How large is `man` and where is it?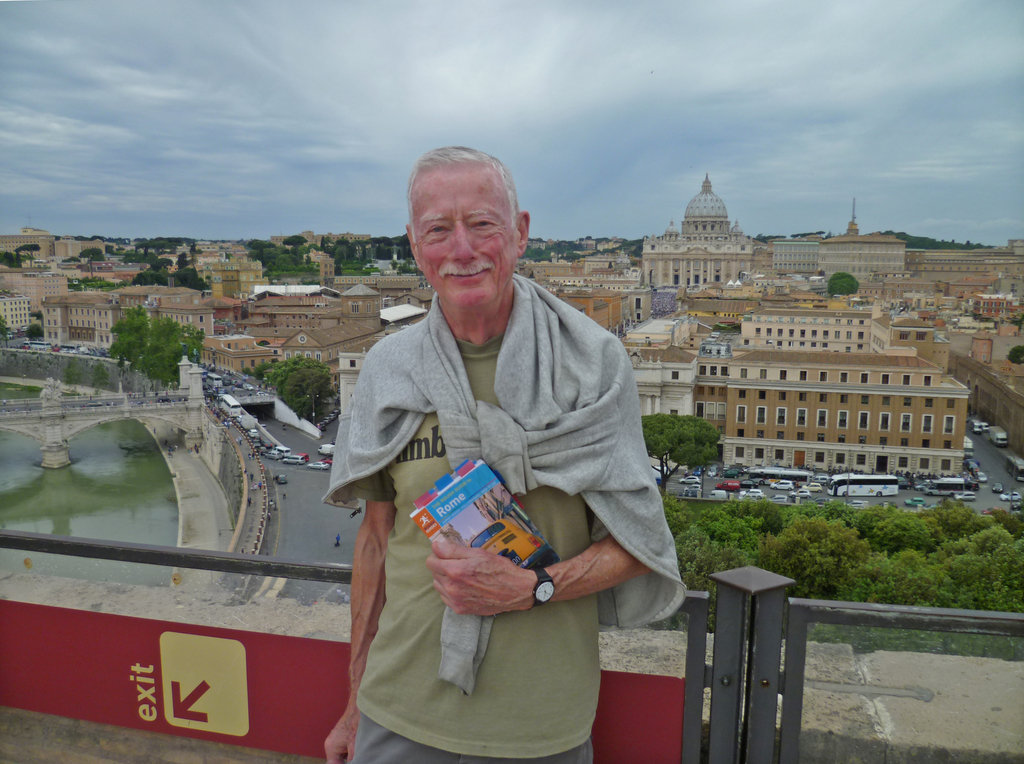
Bounding box: <bbox>330, 149, 688, 756</bbox>.
